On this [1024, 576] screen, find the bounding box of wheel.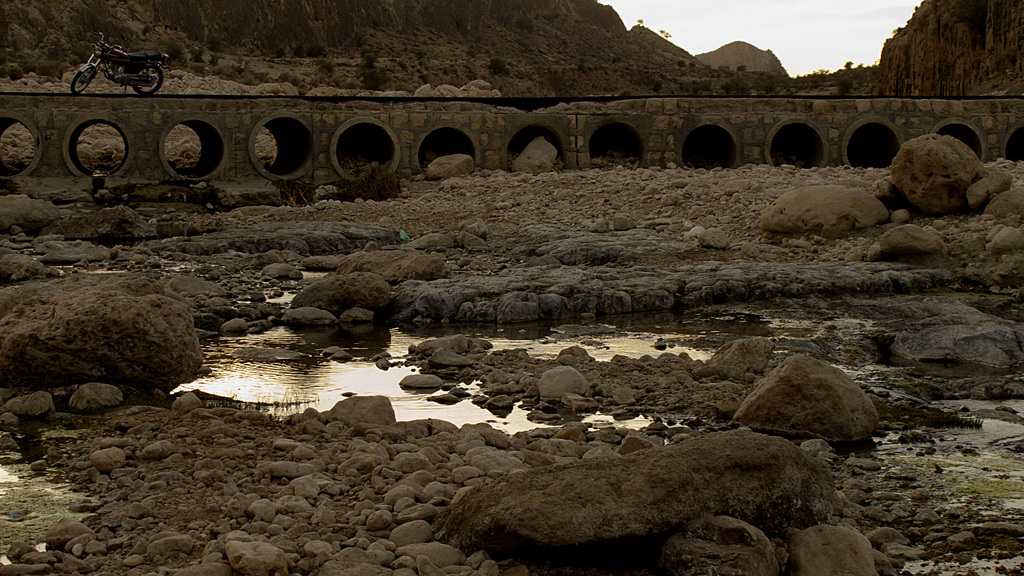
Bounding box: 130/64/163/94.
